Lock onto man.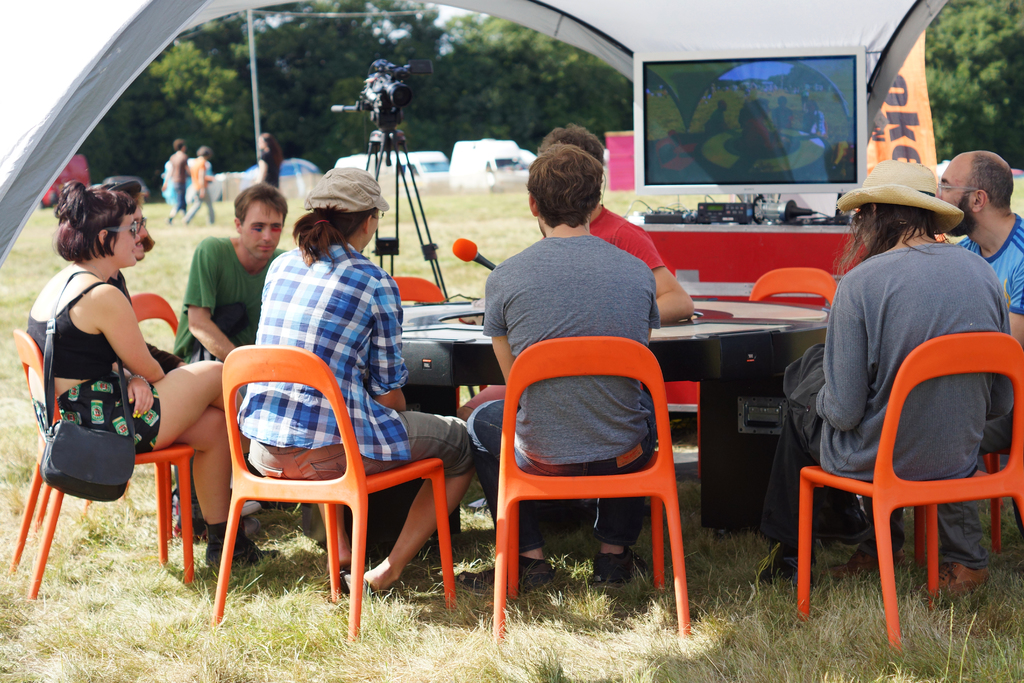
Locked: (164,135,195,212).
